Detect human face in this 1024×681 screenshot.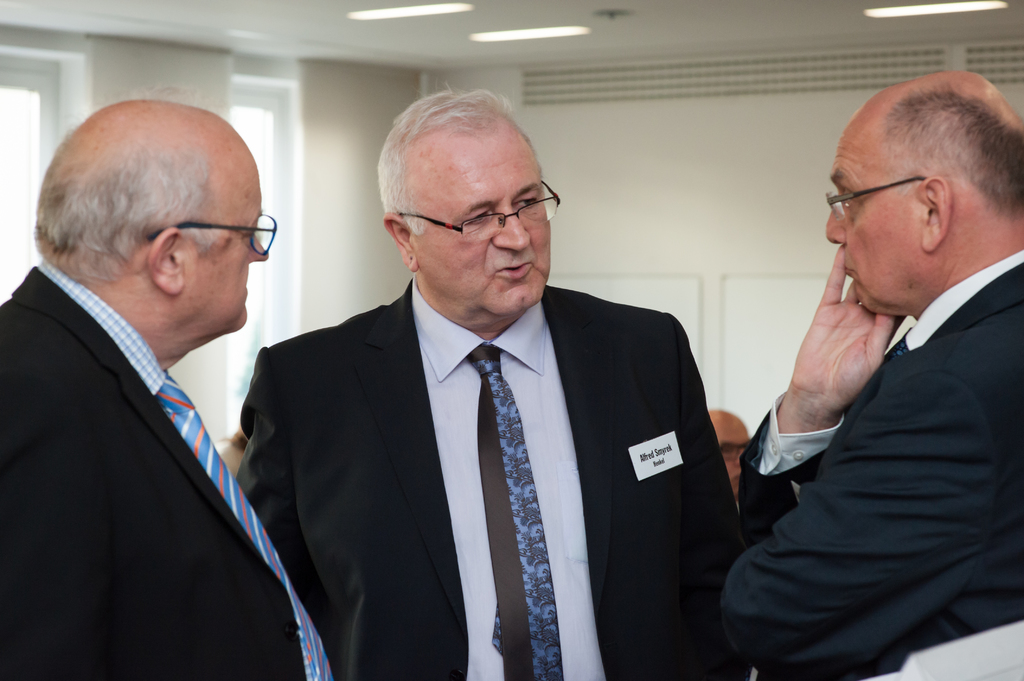
Detection: [190, 131, 268, 328].
